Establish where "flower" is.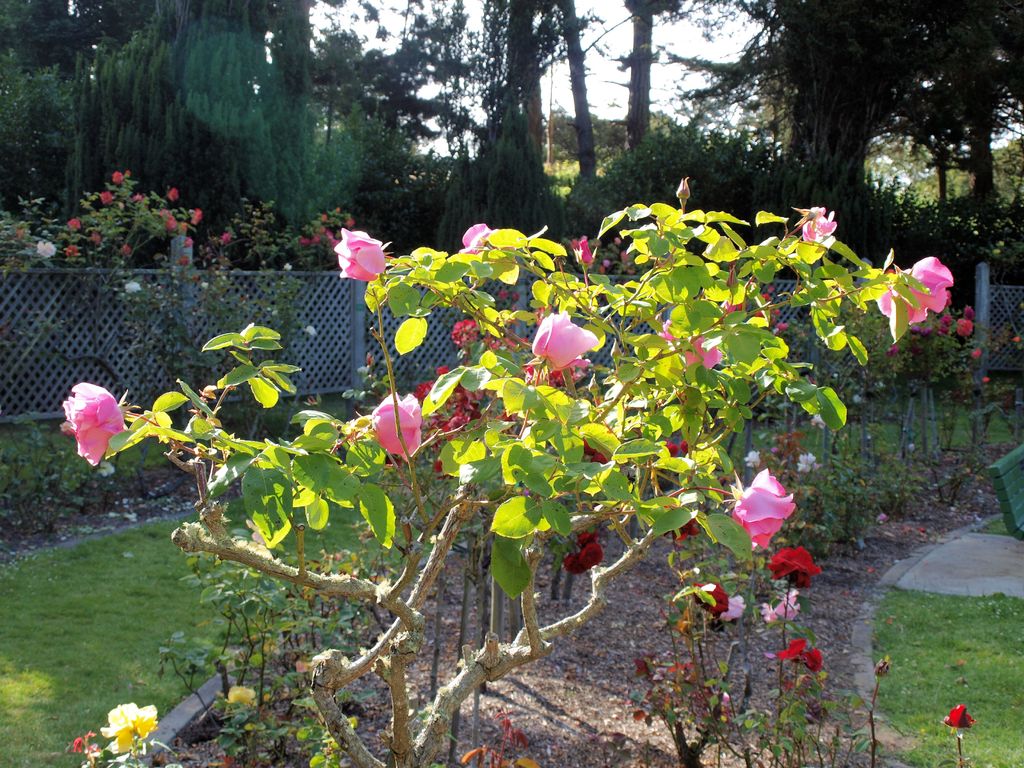
Established at [134,189,154,205].
